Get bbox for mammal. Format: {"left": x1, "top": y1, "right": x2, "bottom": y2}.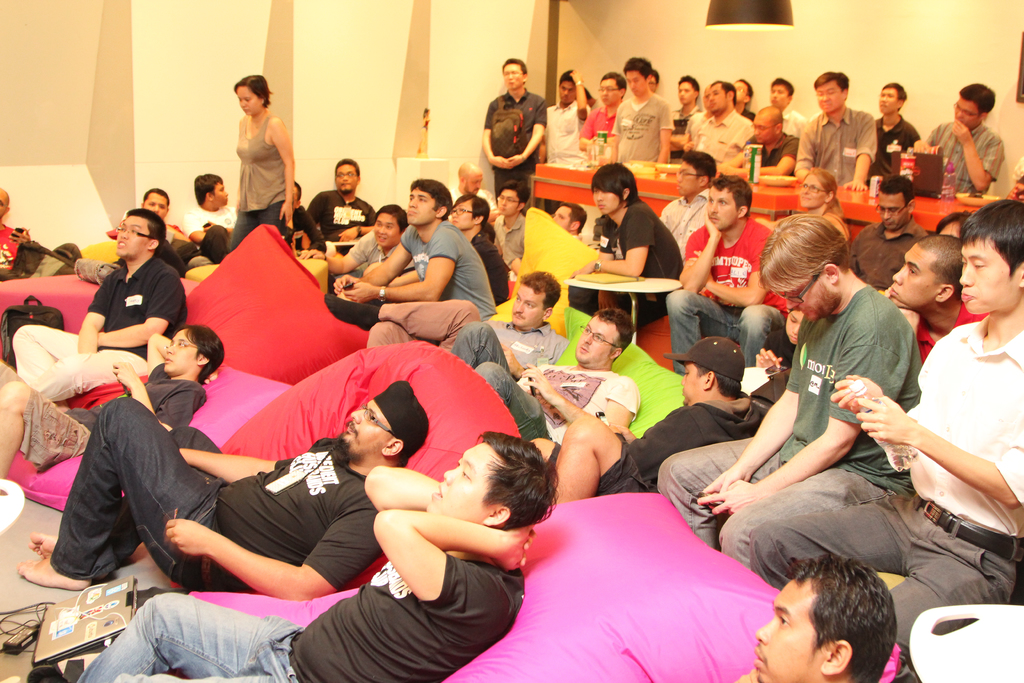
{"left": 180, "top": 165, "right": 226, "bottom": 263}.
